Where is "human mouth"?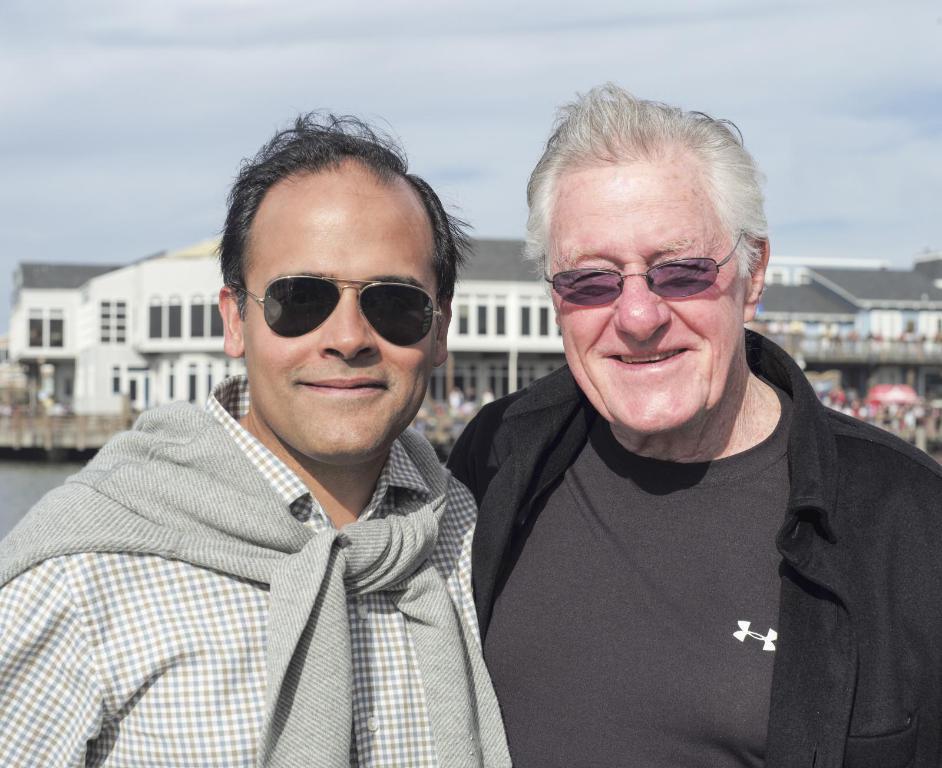
{"x1": 295, "y1": 375, "x2": 385, "y2": 396}.
